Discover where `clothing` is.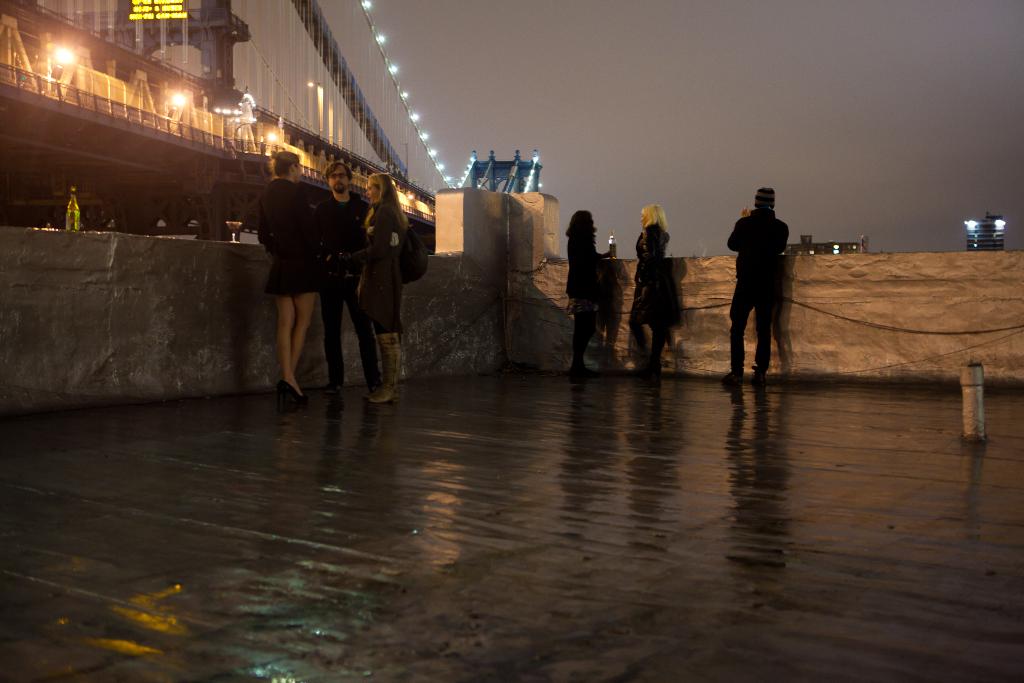
Discovered at [x1=626, y1=253, x2=681, y2=332].
